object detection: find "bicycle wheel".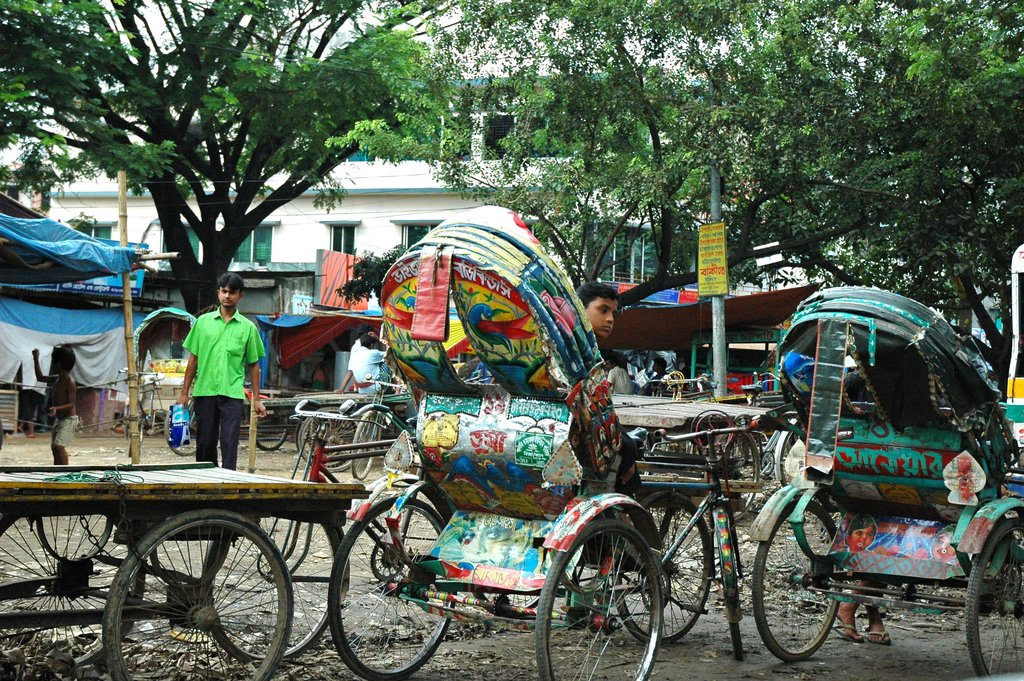
Rect(0, 511, 144, 679).
